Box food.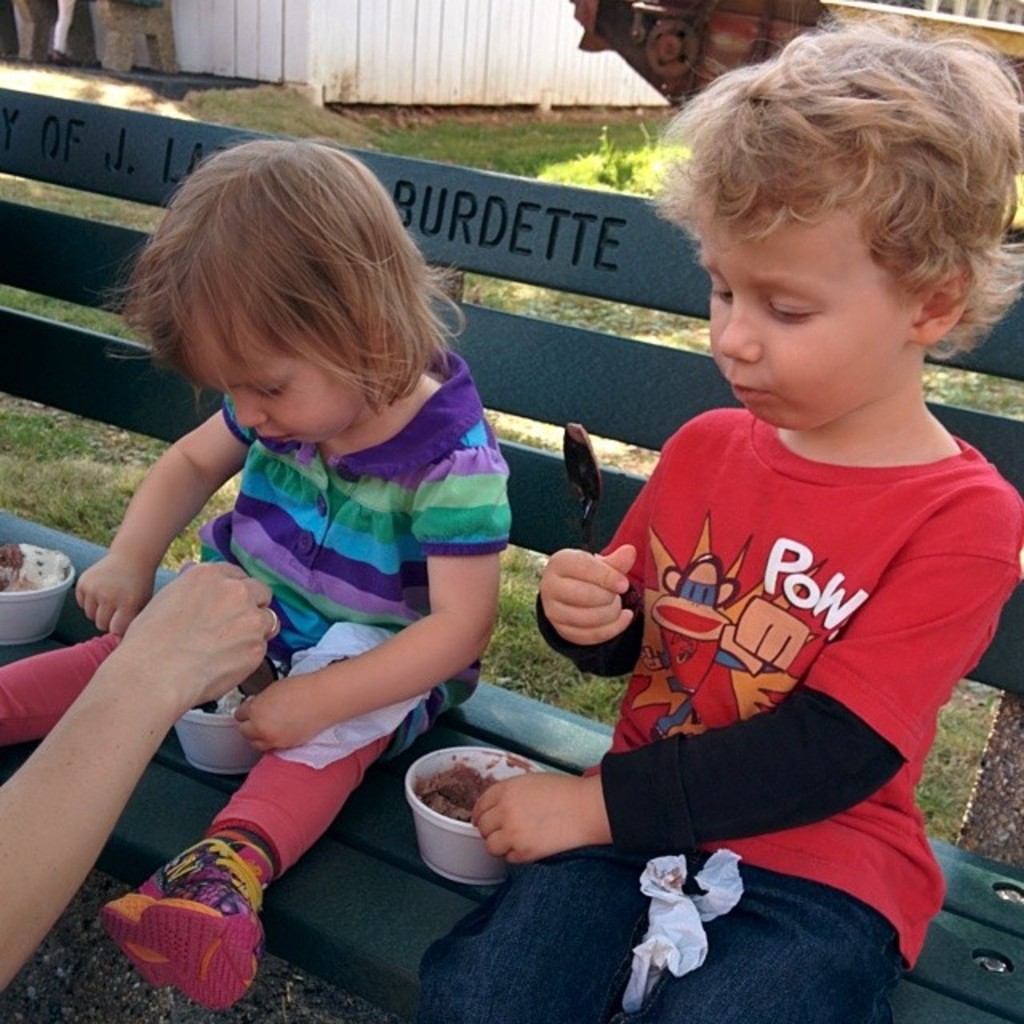
rect(0, 538, 70, 600).
